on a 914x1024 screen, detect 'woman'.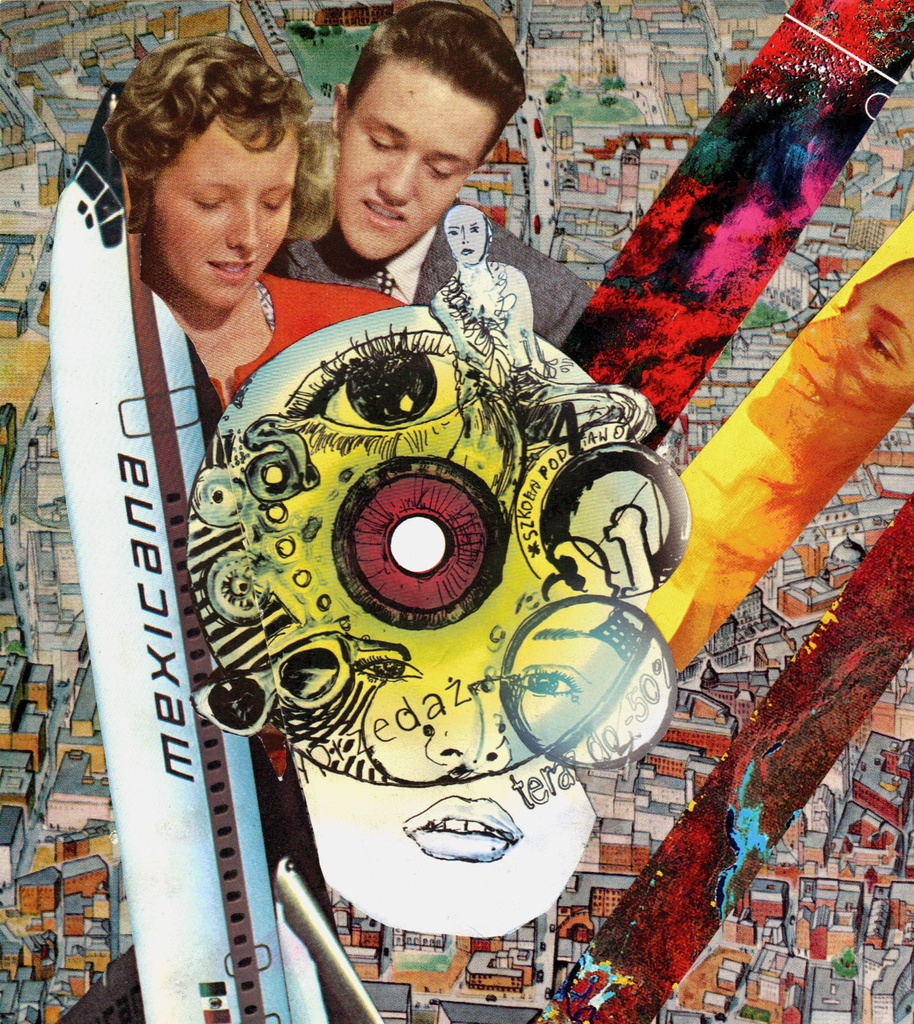
106 31 402 401.
